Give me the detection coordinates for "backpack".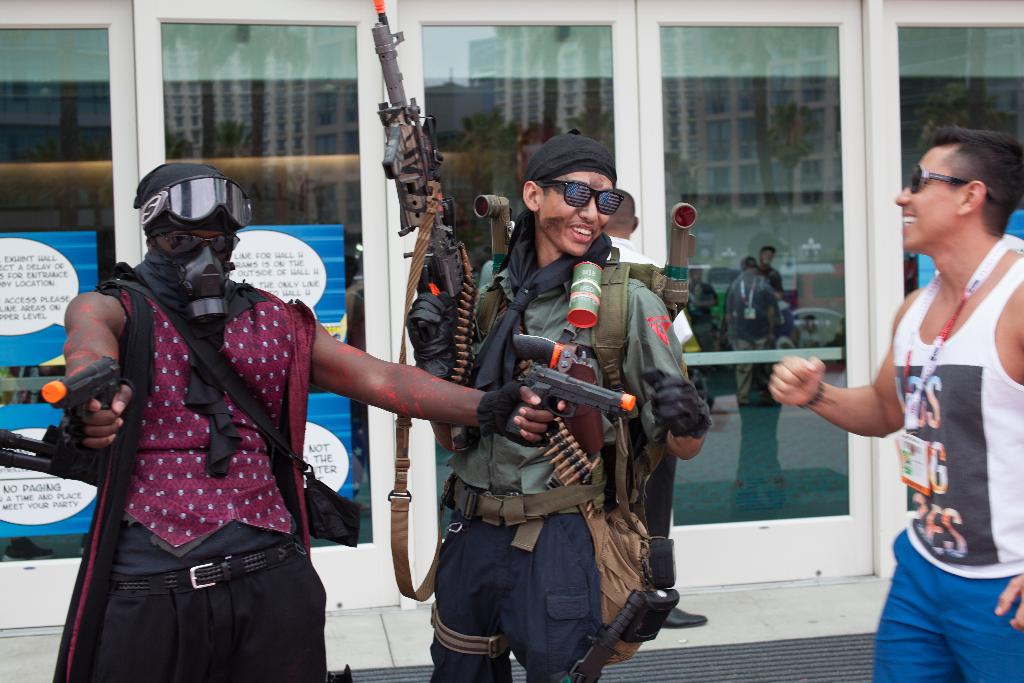
select_region(453, 272, 659, 504).
